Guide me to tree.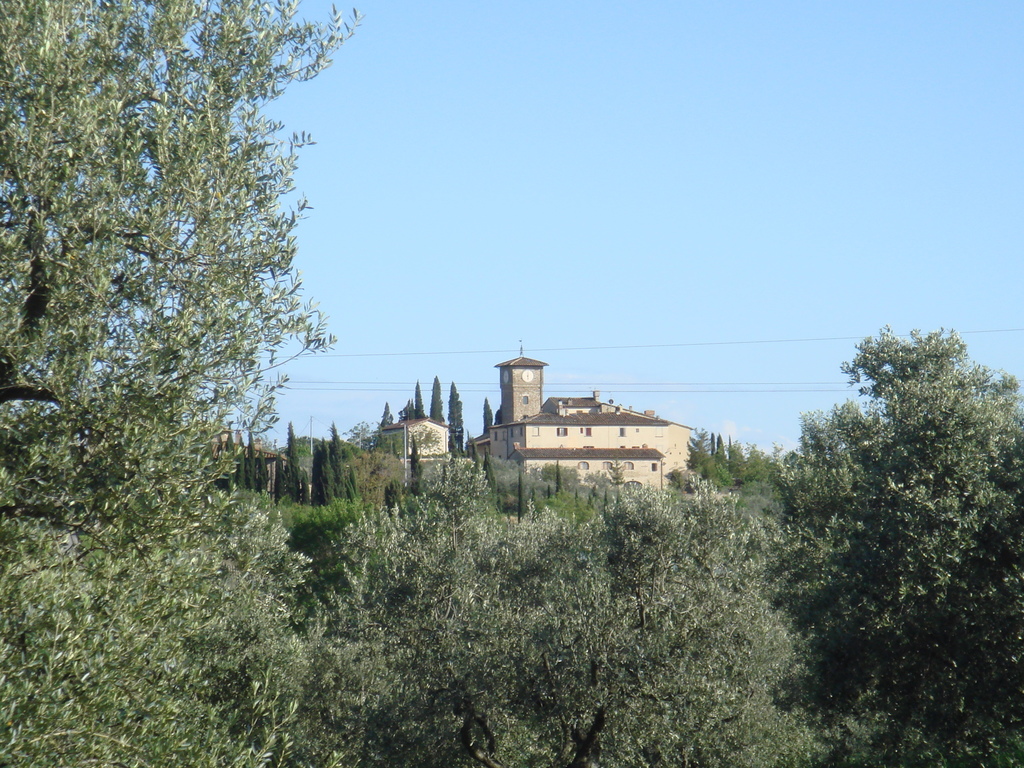
Guidance: pyautogui.locateOnScreen(764, 331, 1023, 767).
